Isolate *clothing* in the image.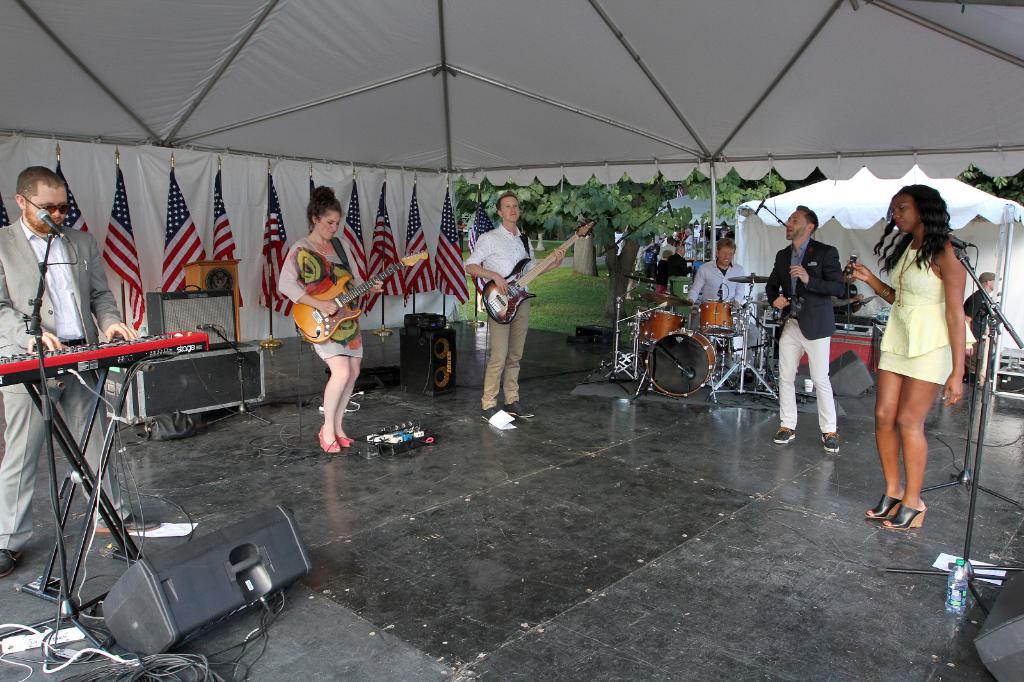
Isolated region: (x1=272, y1=232, x2=368, y2=371).
